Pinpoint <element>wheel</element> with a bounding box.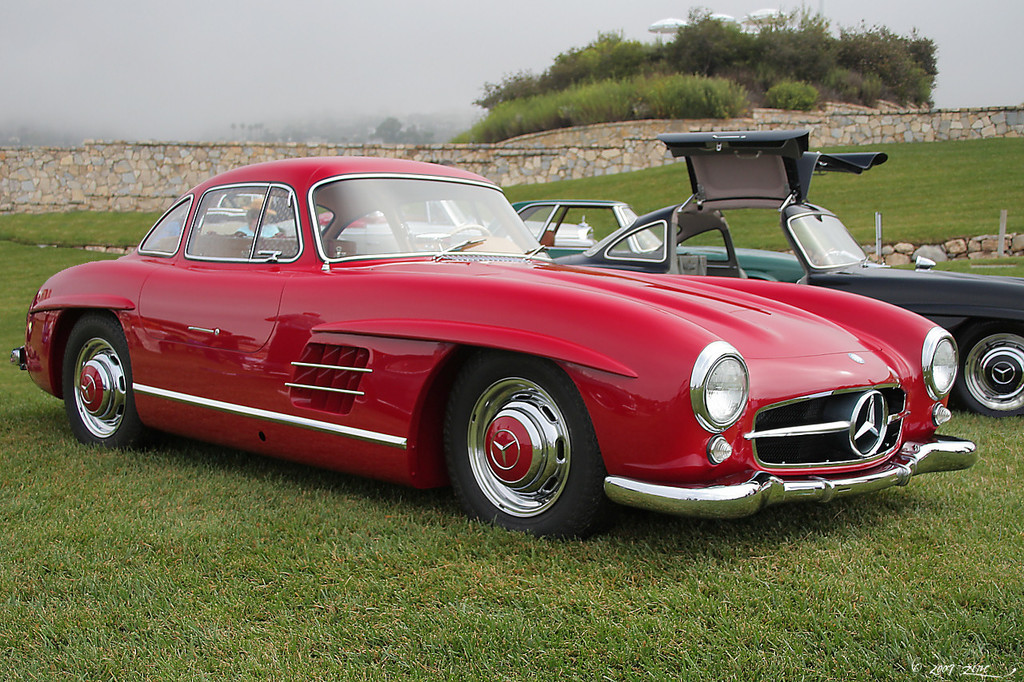
pyautogui.locateOnScreen(461, 367, 586, 529).
